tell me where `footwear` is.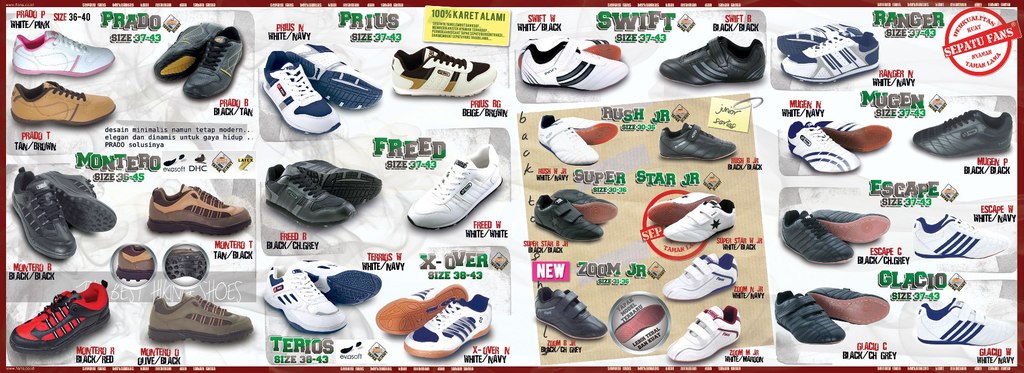
`footwear` is at [x1=814, y1=117, x2=889, y2=154].
